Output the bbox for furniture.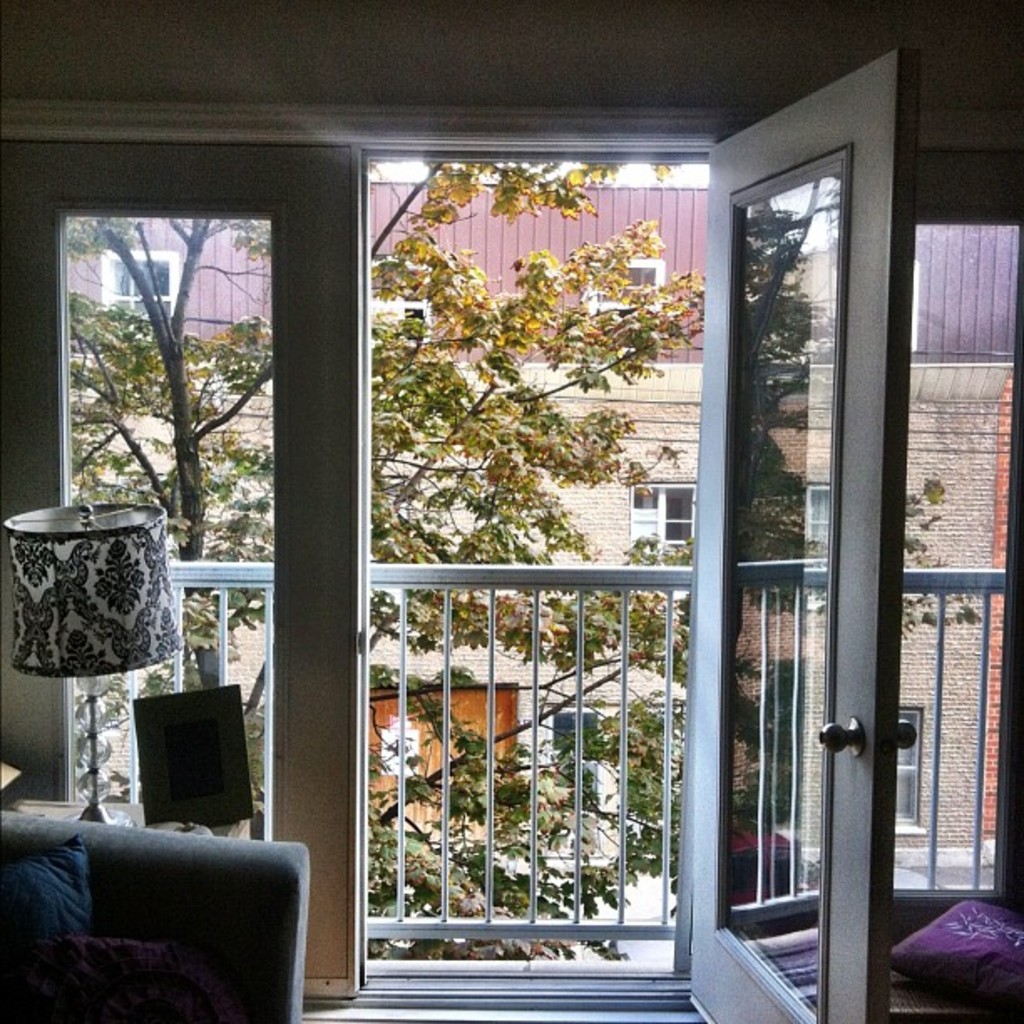
BBox(0, 810, 326, 1023).
